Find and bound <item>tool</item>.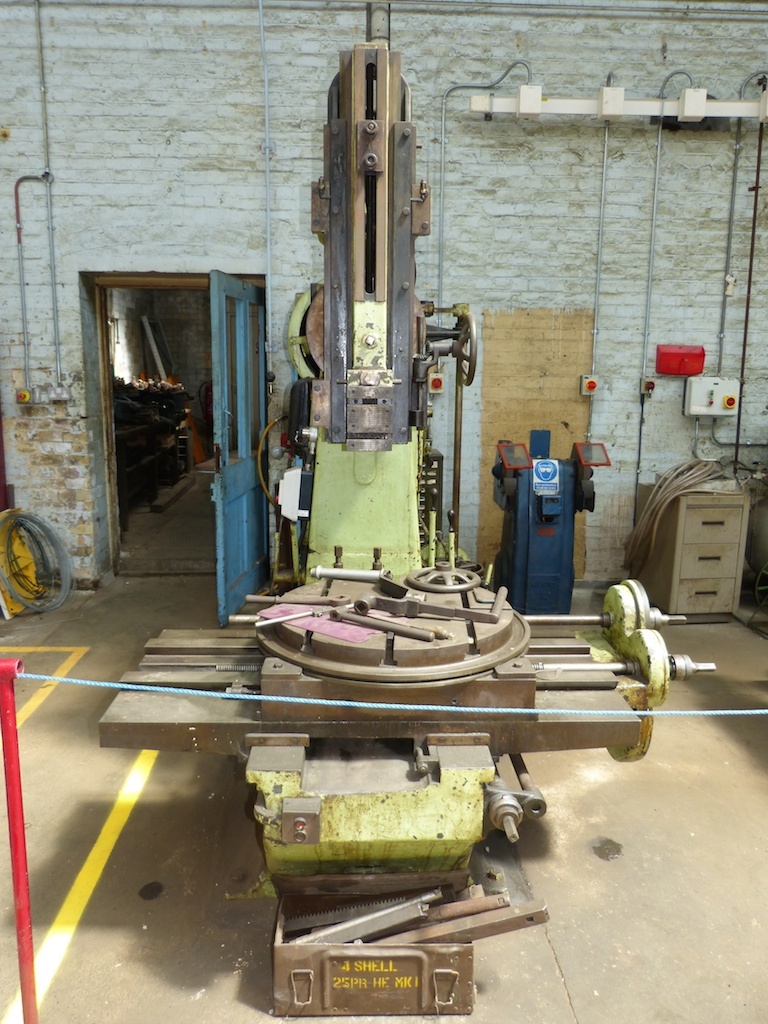
Bound: (left=352, top=582, right=511, bottom=623).
